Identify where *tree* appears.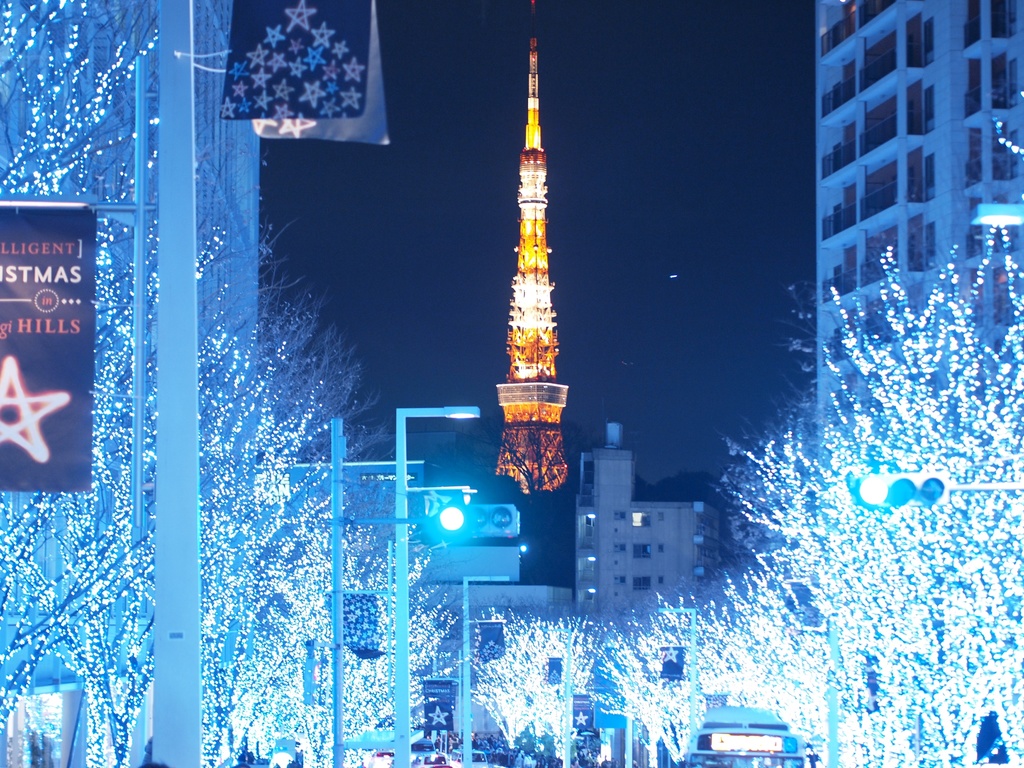
Appears at x1=702, y1=218, x2=1016, y2=657.
